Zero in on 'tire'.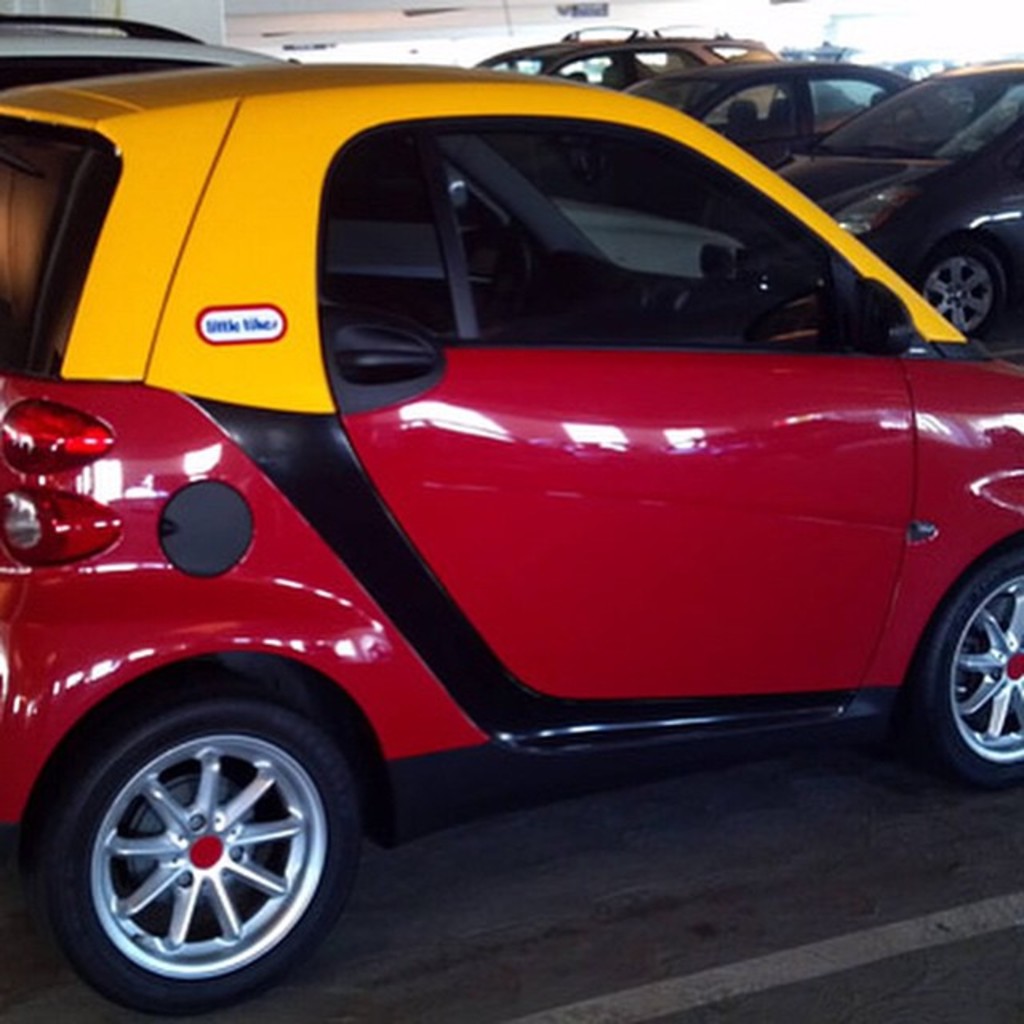
Zeroed in: bbox=(899, 538, 1022, 794).
